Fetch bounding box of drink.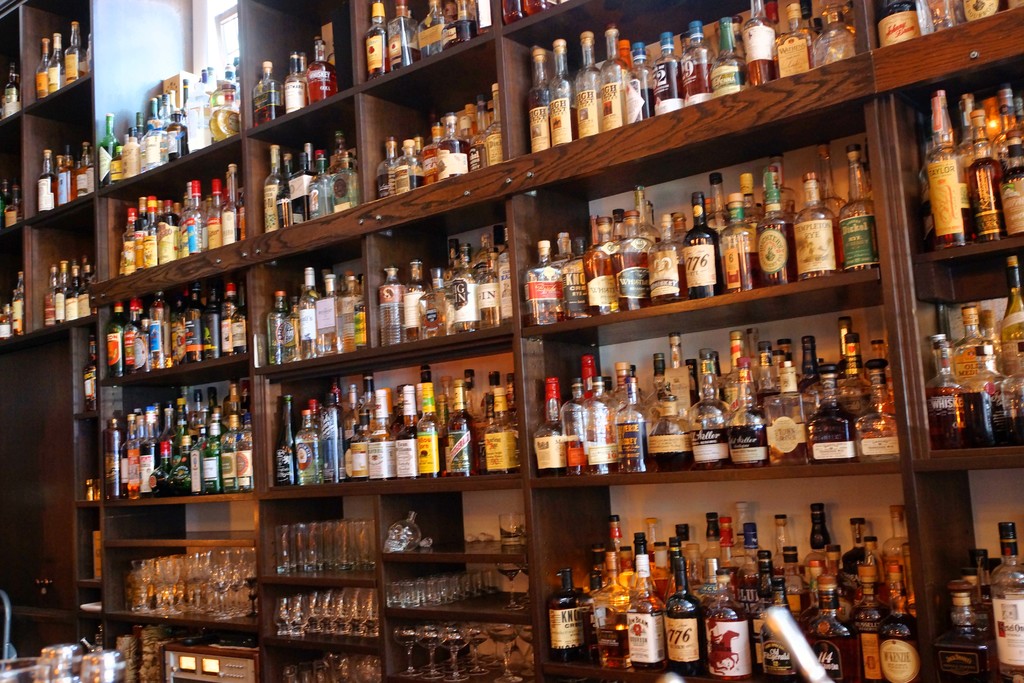
Bbox: box=[186, 99, 210, 152].
